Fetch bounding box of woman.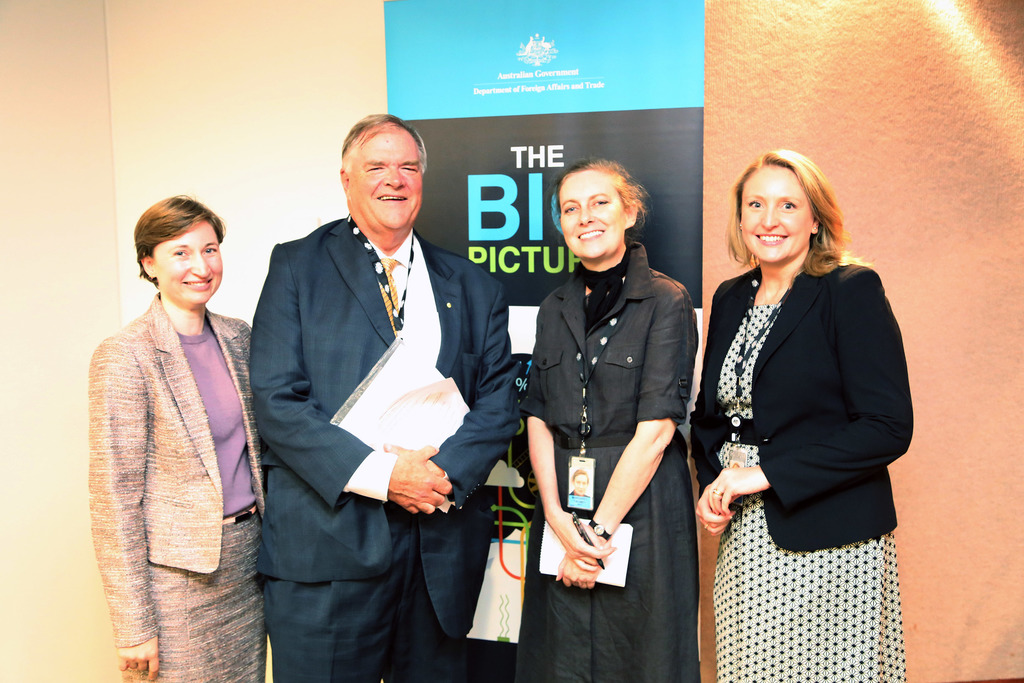
Bbox: pyautogui.locateOnScreen(686, 135, 911, 675).
